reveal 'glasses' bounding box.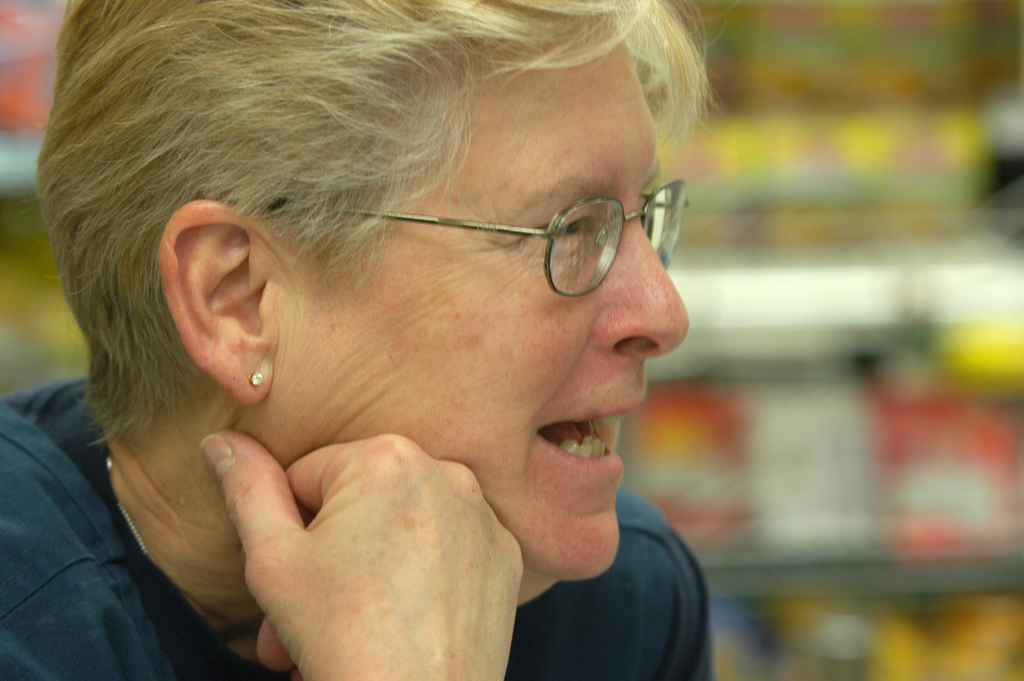
Revealed: (left=348, top=188, right=705, bottom=281).
